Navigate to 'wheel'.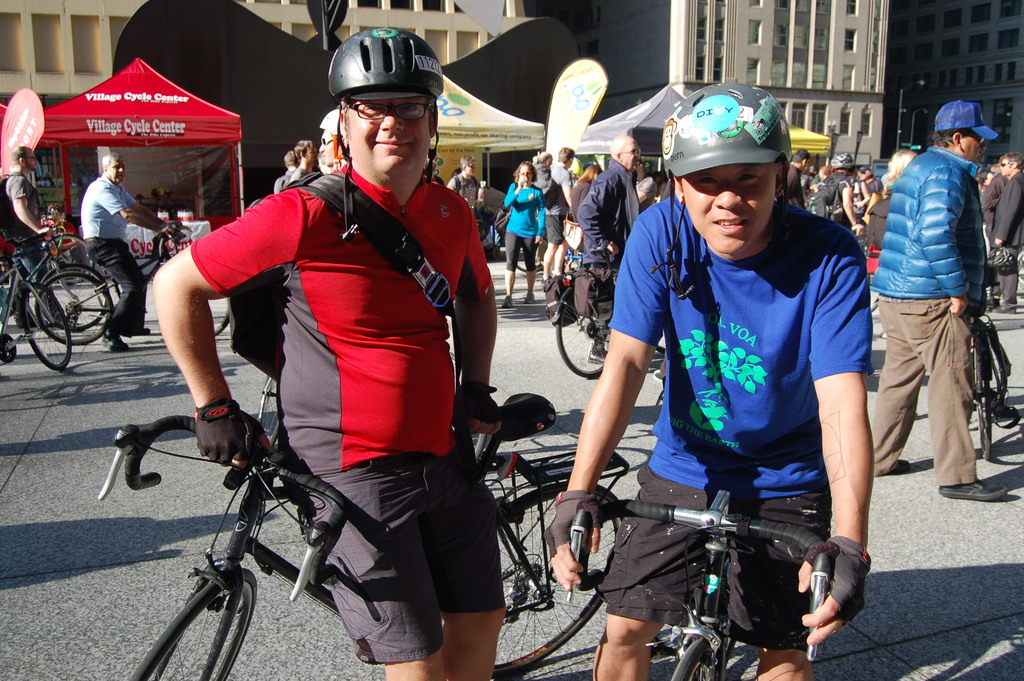
Navigation target: detection(556, 292, 604, 379).
